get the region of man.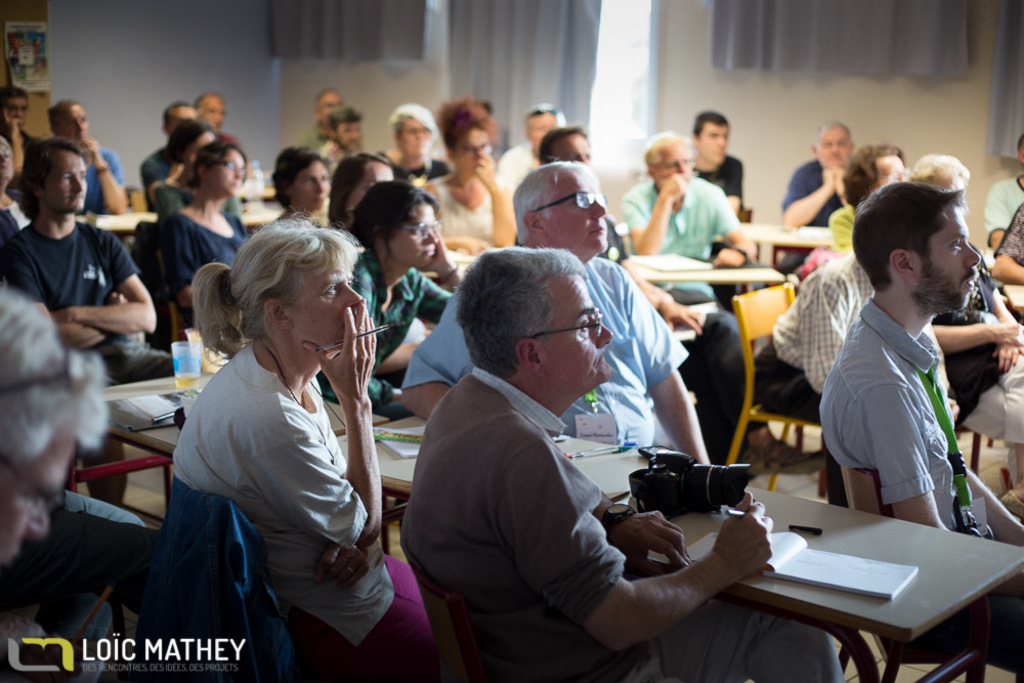
{"x1": 0, "y1": 83, "x2": 38, "y2": 191}.
